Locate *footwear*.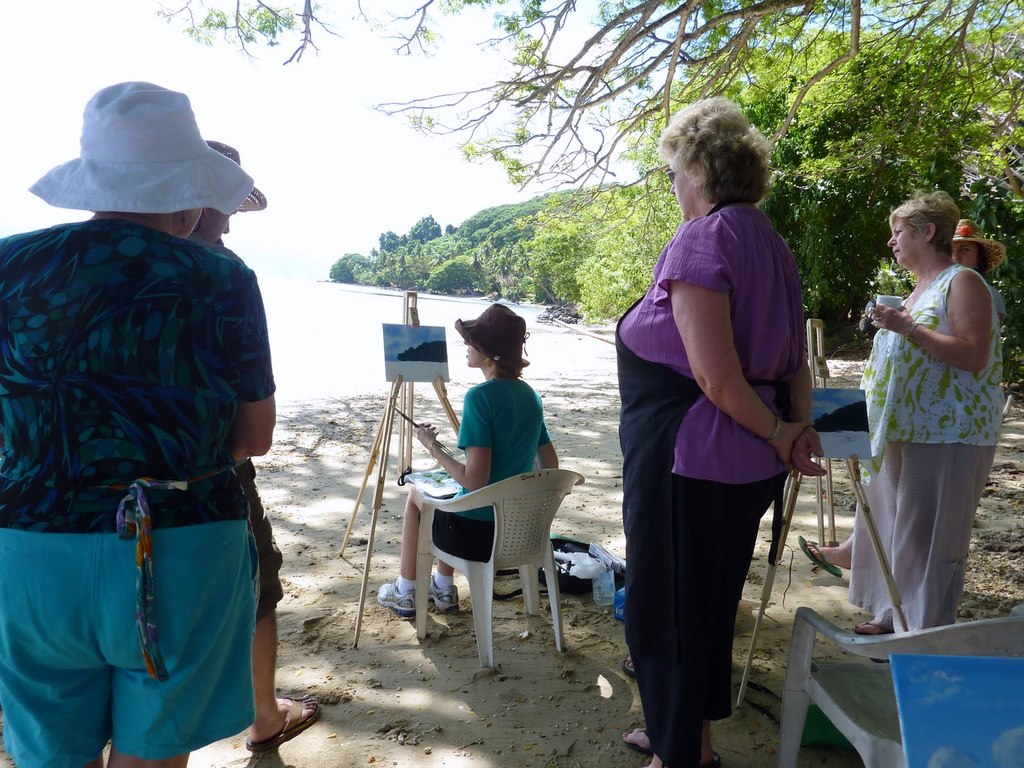
Bounding box: <box>415,570,467,611</box>.
